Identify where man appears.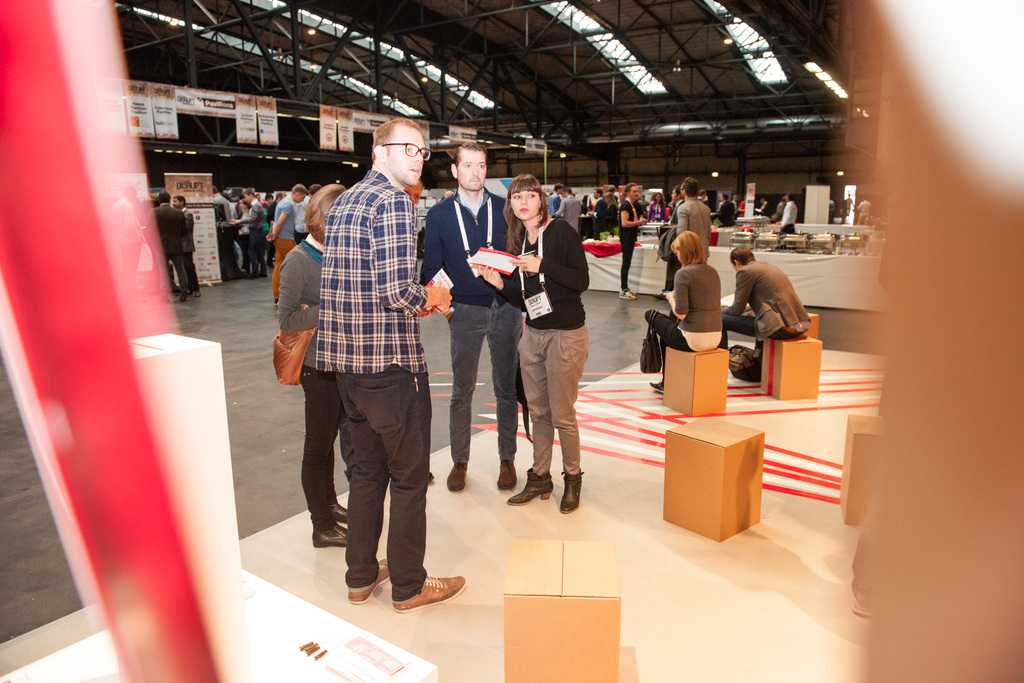
Appears at box(714, 191, 736, 224).
